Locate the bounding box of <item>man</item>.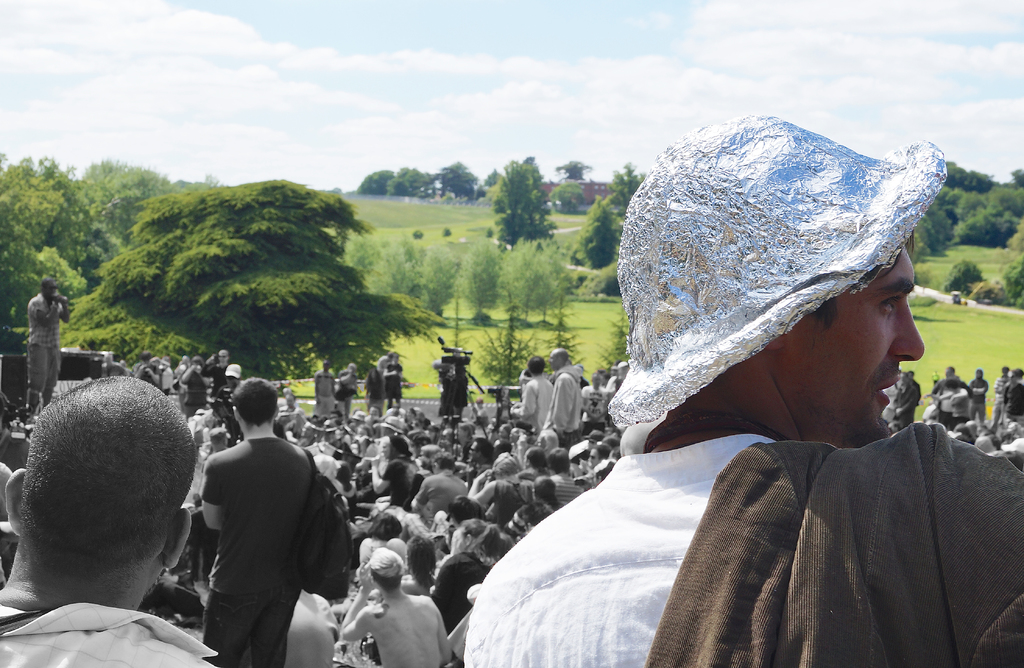
Bounding box: <region>25, 275, 70, 407</region>.
